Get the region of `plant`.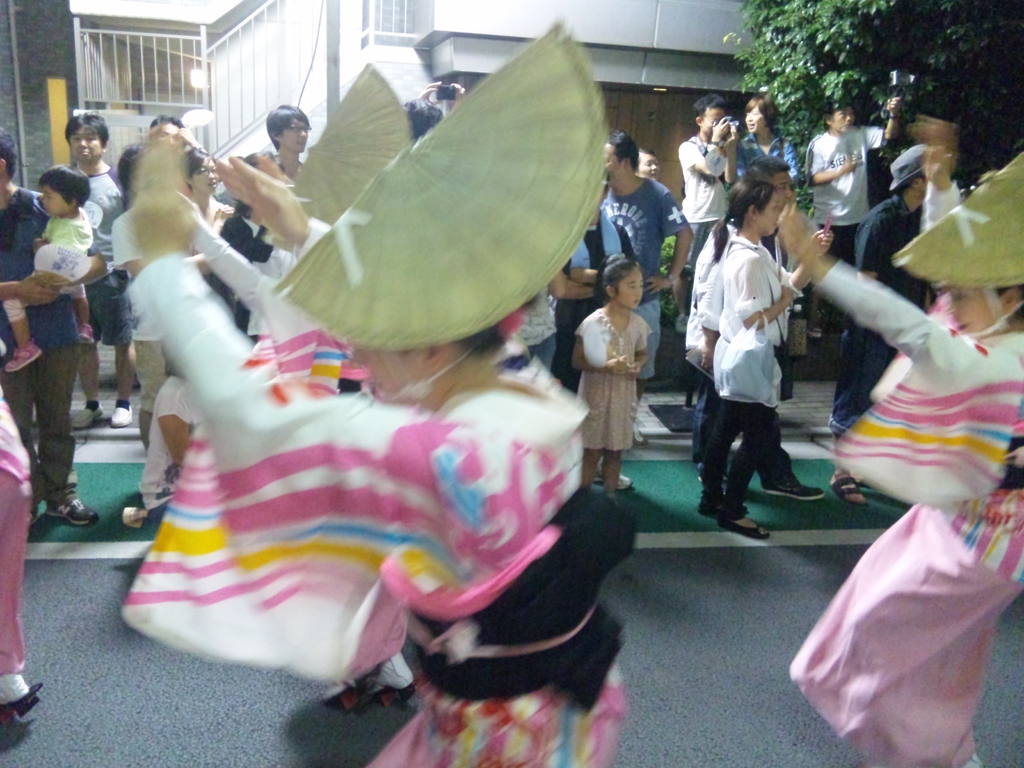
Rect(722, 0, 1023, 218).
